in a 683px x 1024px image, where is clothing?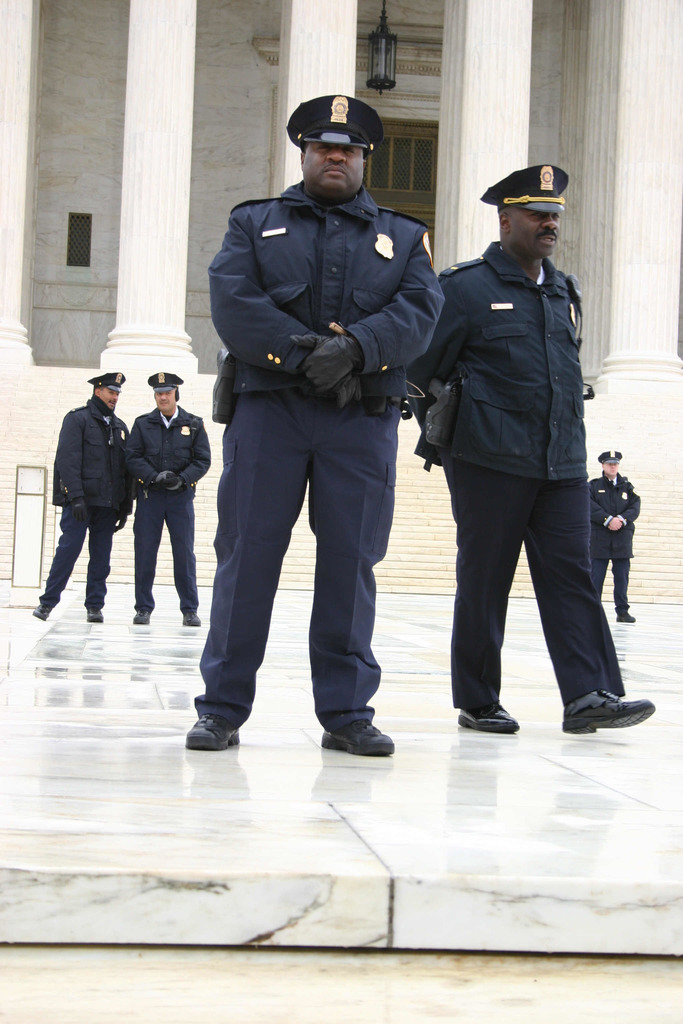
detection(82, 371, 144, 394).
